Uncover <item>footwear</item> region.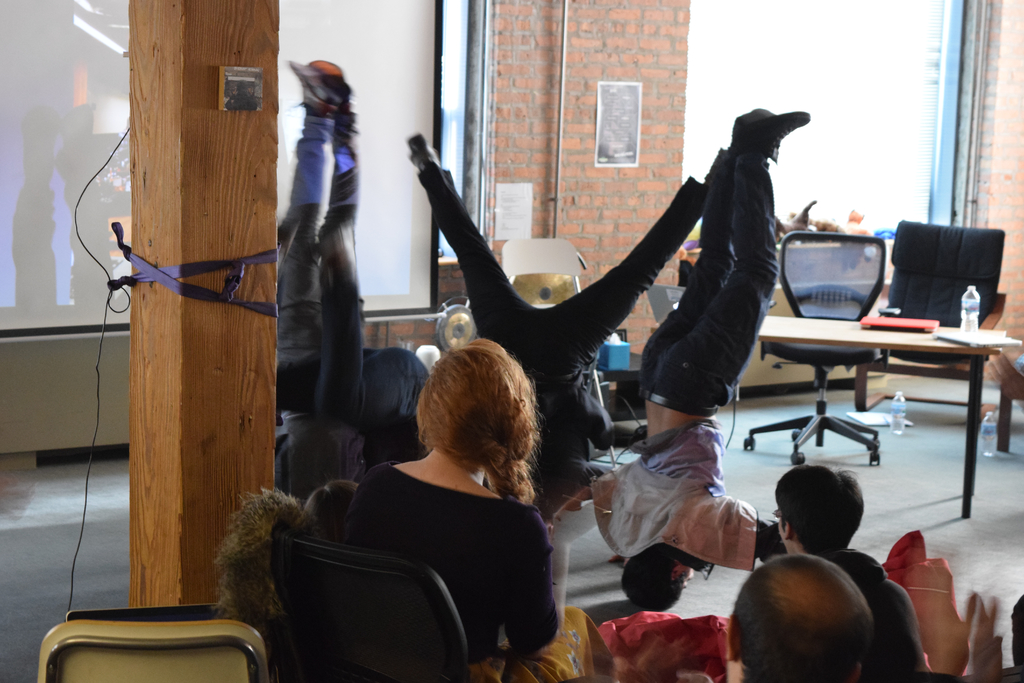
Uncovered: [735, 106, 774, 140].
